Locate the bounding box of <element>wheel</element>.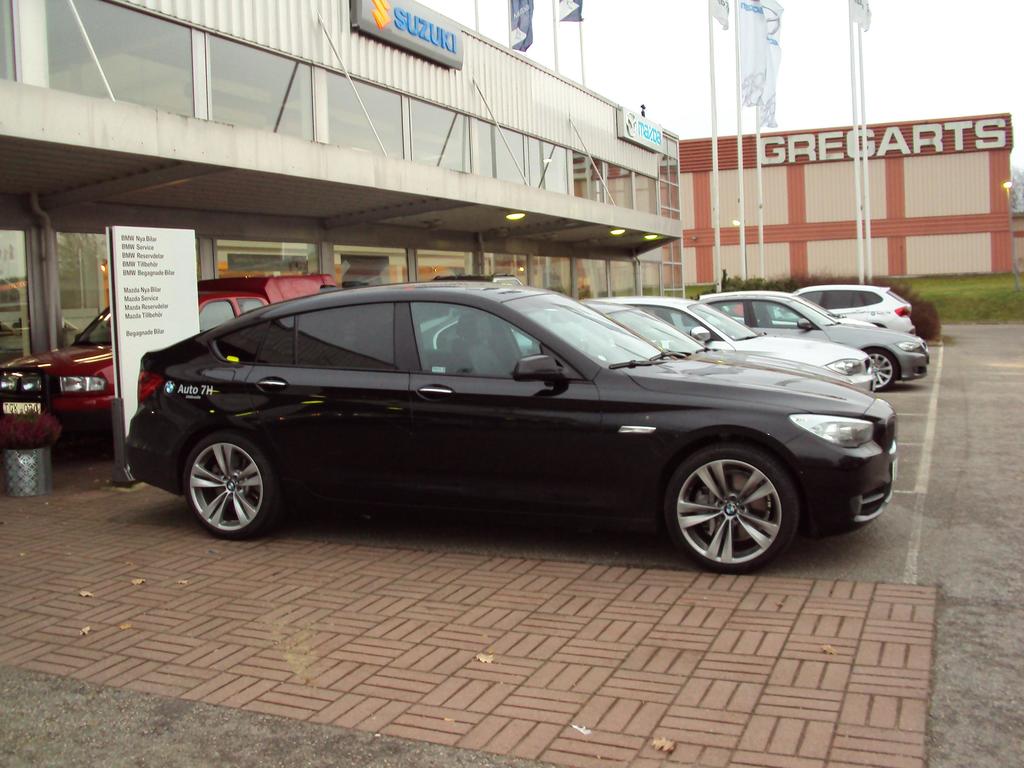
Bounding box: bbox=(186, 439, 278, 537).
